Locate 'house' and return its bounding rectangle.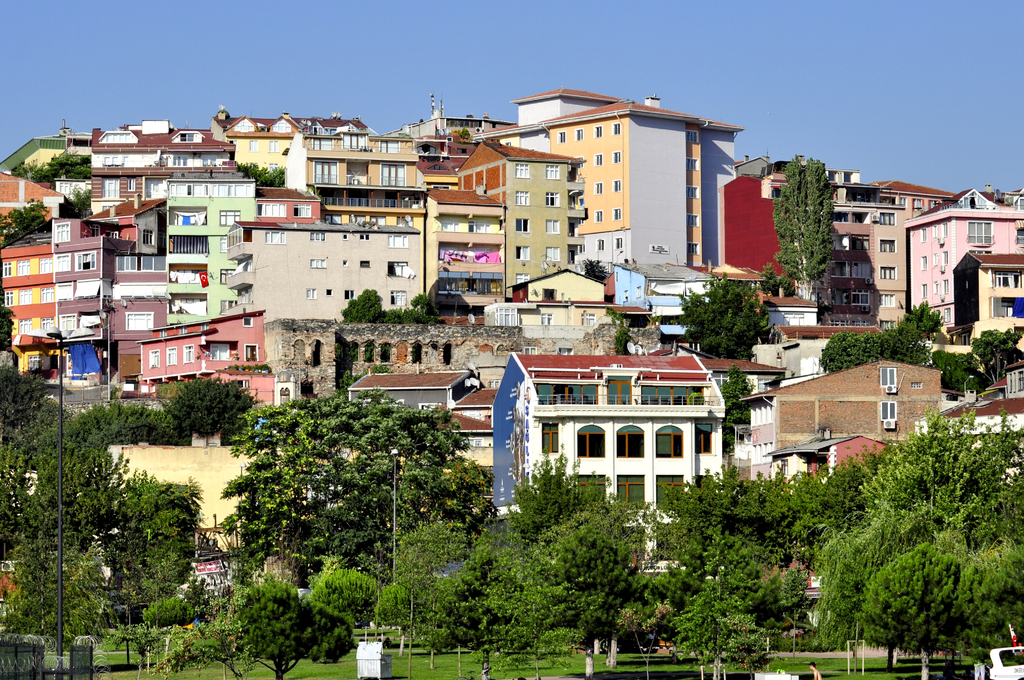
[left=0, top=240, right=63, bottom=380].
